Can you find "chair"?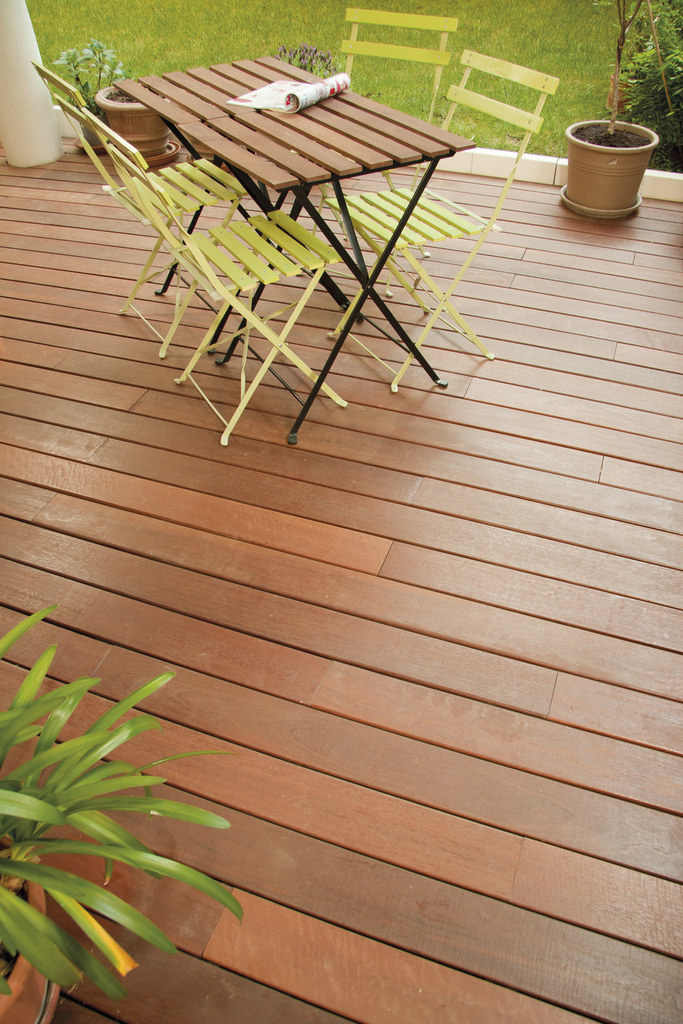
Yes, bounding box: x1=334 y1=0 x2=456 y2=126.
